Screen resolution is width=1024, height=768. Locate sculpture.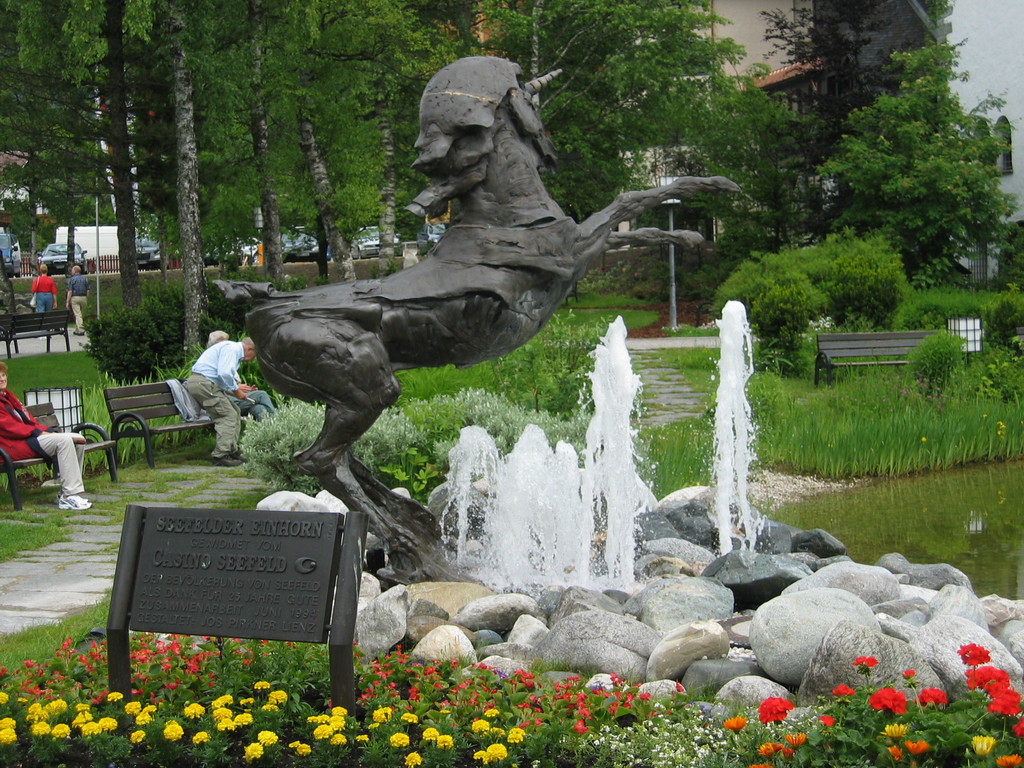
bbox(212, 60, 753, 572).
